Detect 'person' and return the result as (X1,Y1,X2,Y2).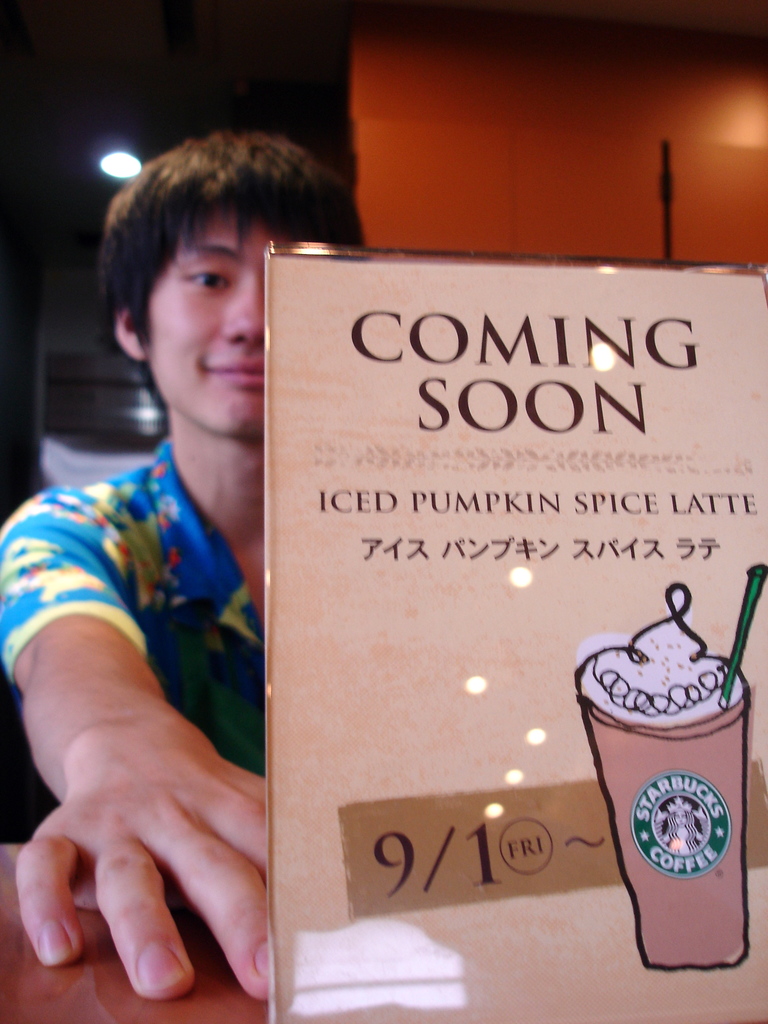
(0,128,371,1017).
